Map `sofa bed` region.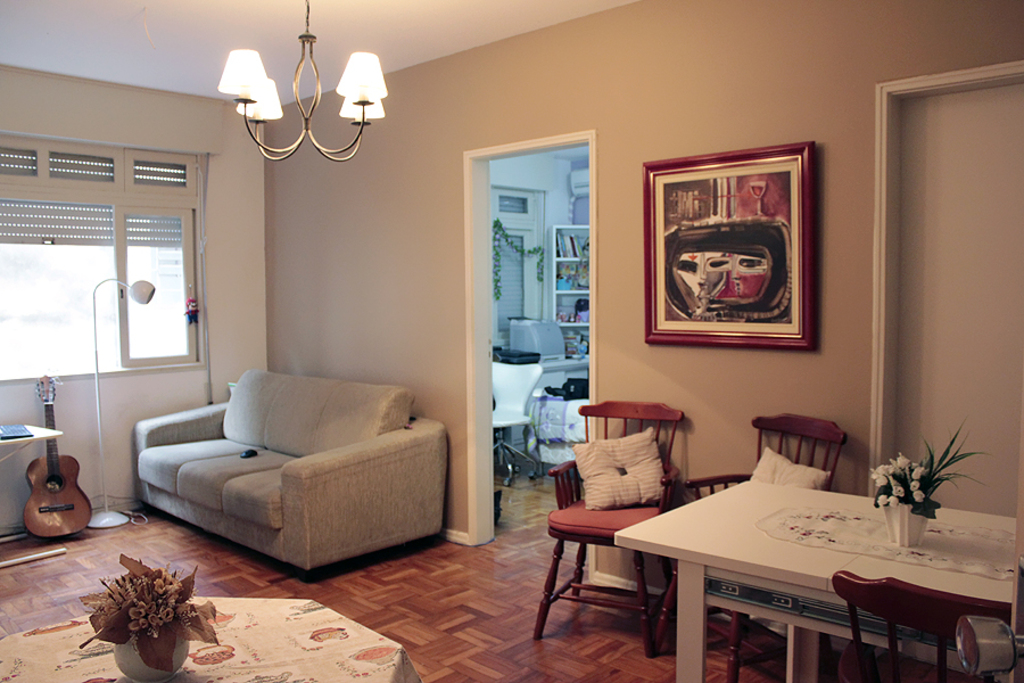
Mapped to [left=135, top=367, right=449, bottom=577].
